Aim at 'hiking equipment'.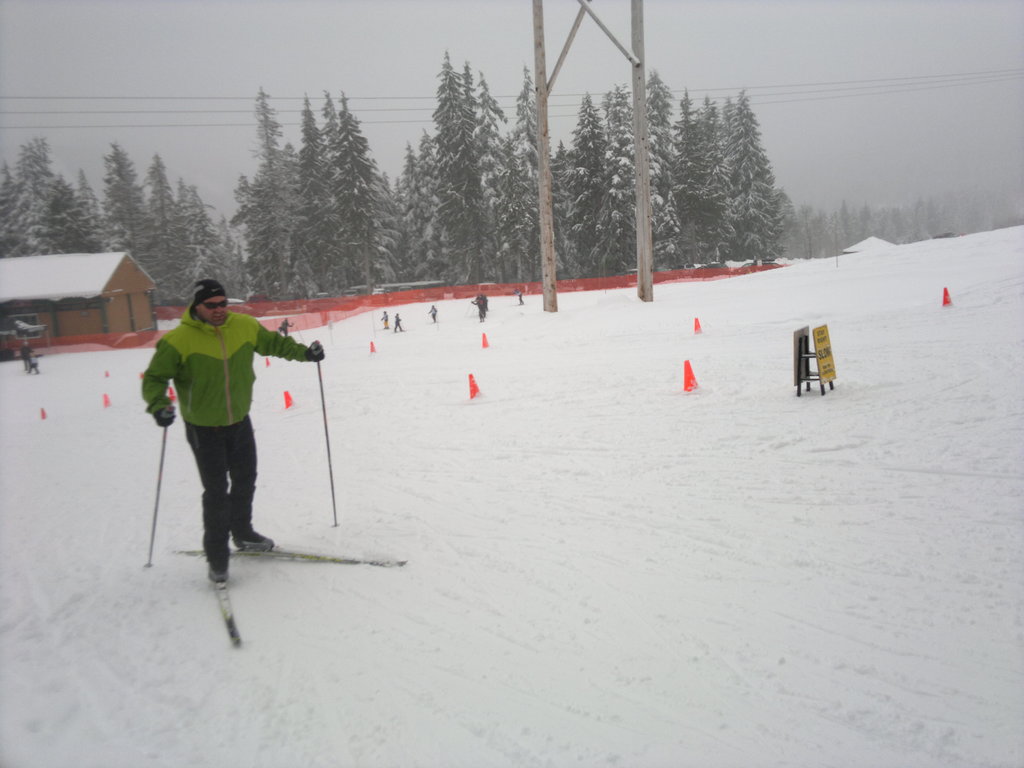
Aimed at Rect(313, 343, 337, 524).
